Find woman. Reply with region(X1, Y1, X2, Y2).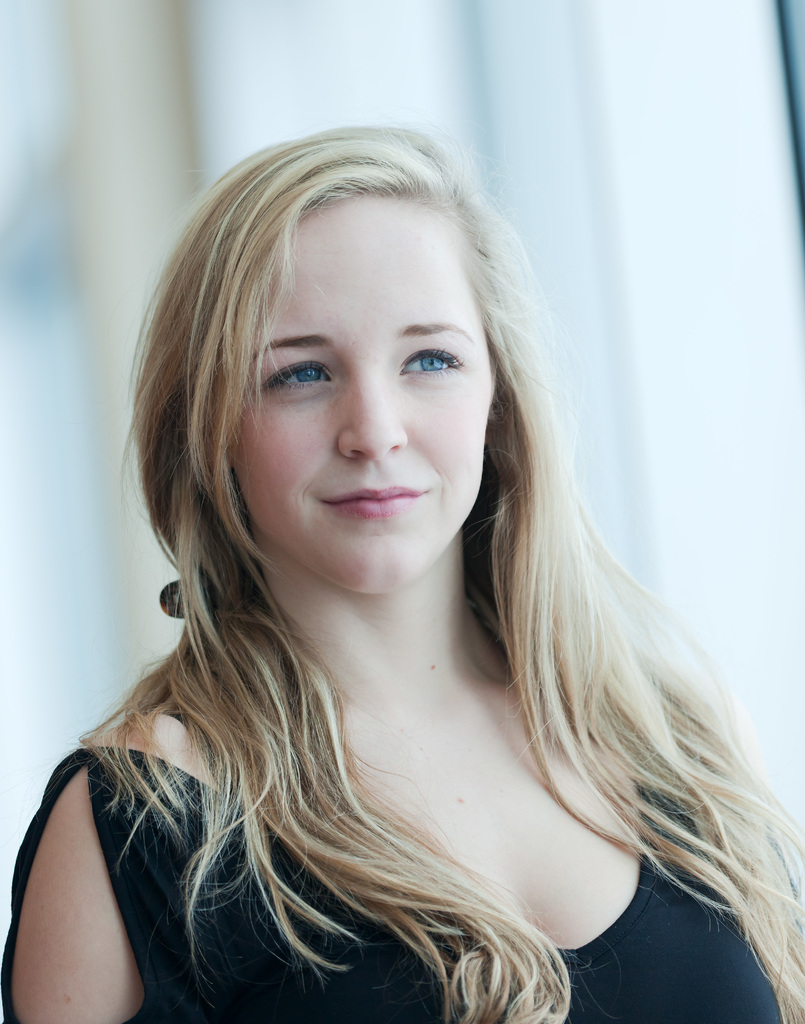
region(0, 109, 804, 1023).
